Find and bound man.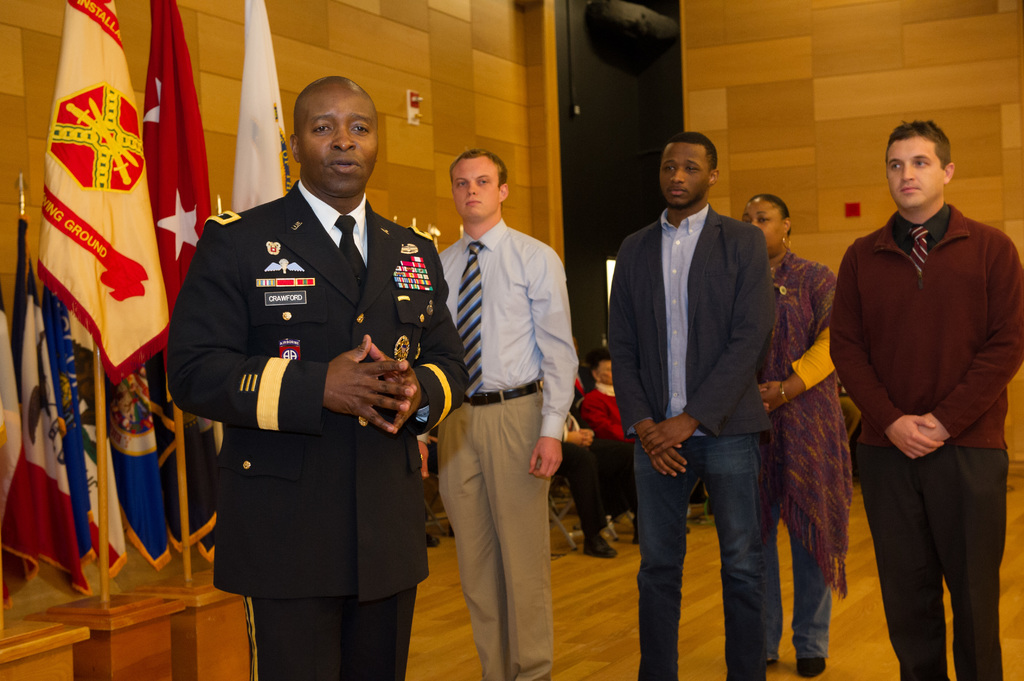
Bound: {"left": 163, "top": 70, "right": 477, "bottom": 680}.
